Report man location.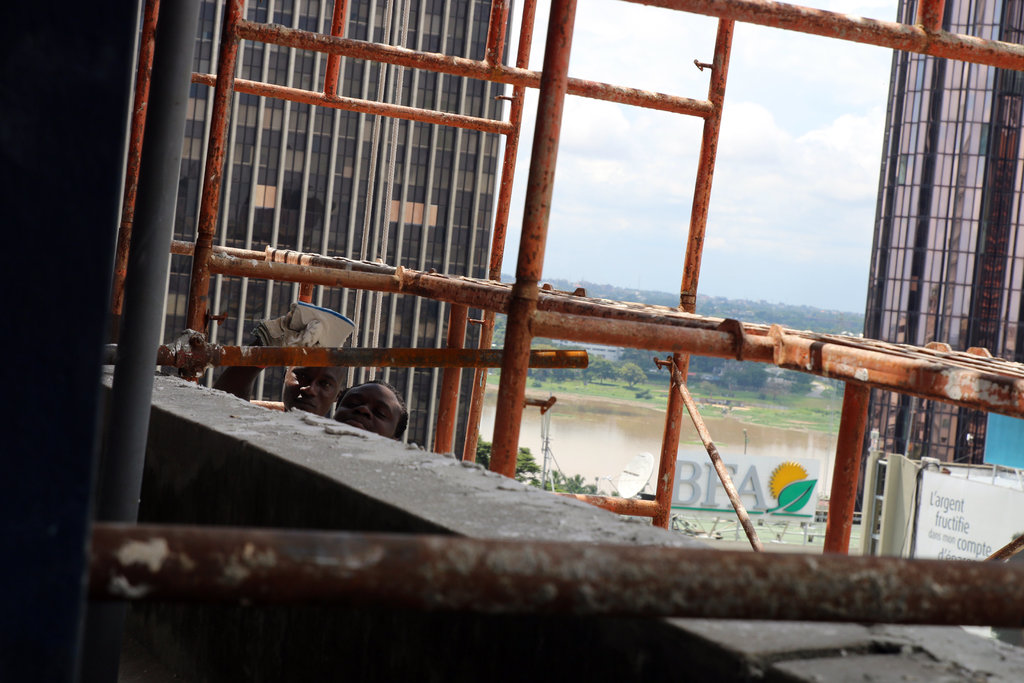
Report: pyautogui.locateOnScreen(213, 302, 408, 445).
